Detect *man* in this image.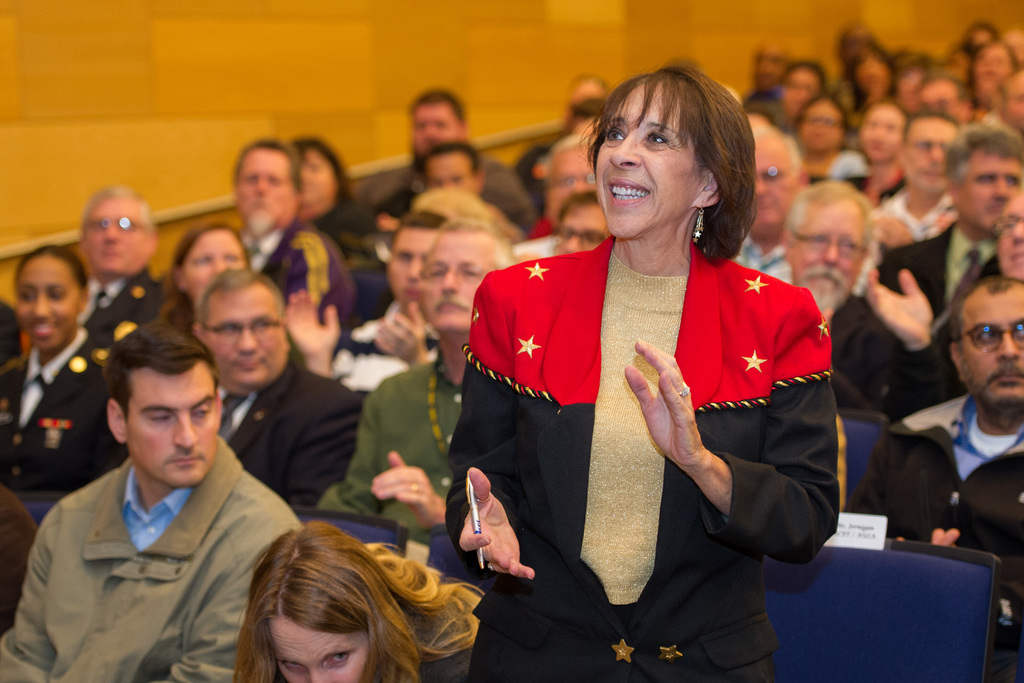
Detection: 181 263 364 518.
